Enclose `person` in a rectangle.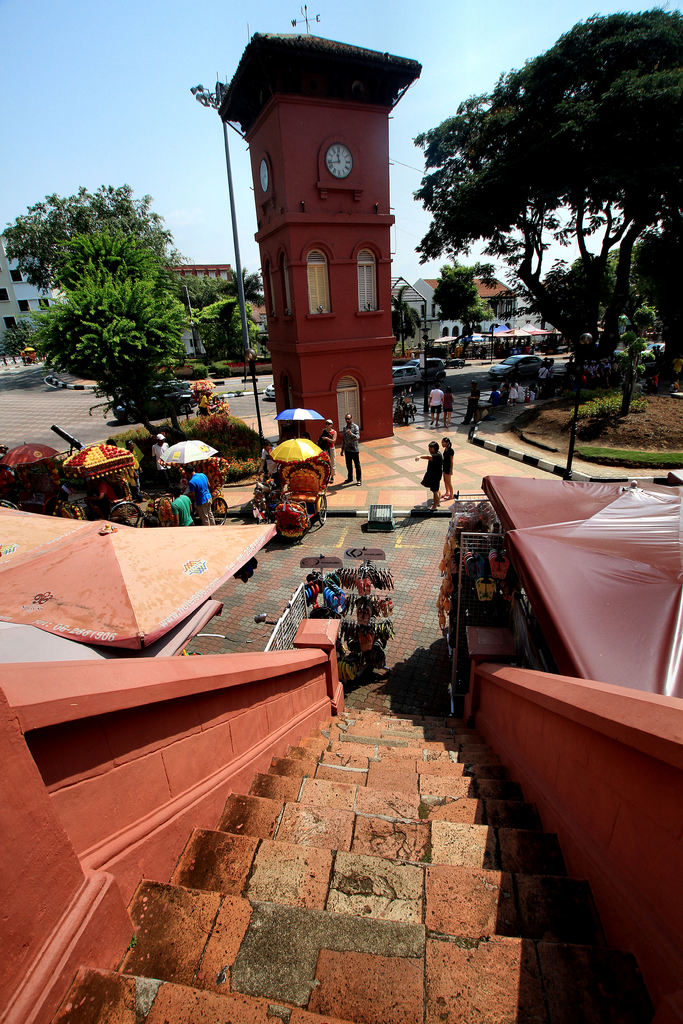
441 383 457 431.
